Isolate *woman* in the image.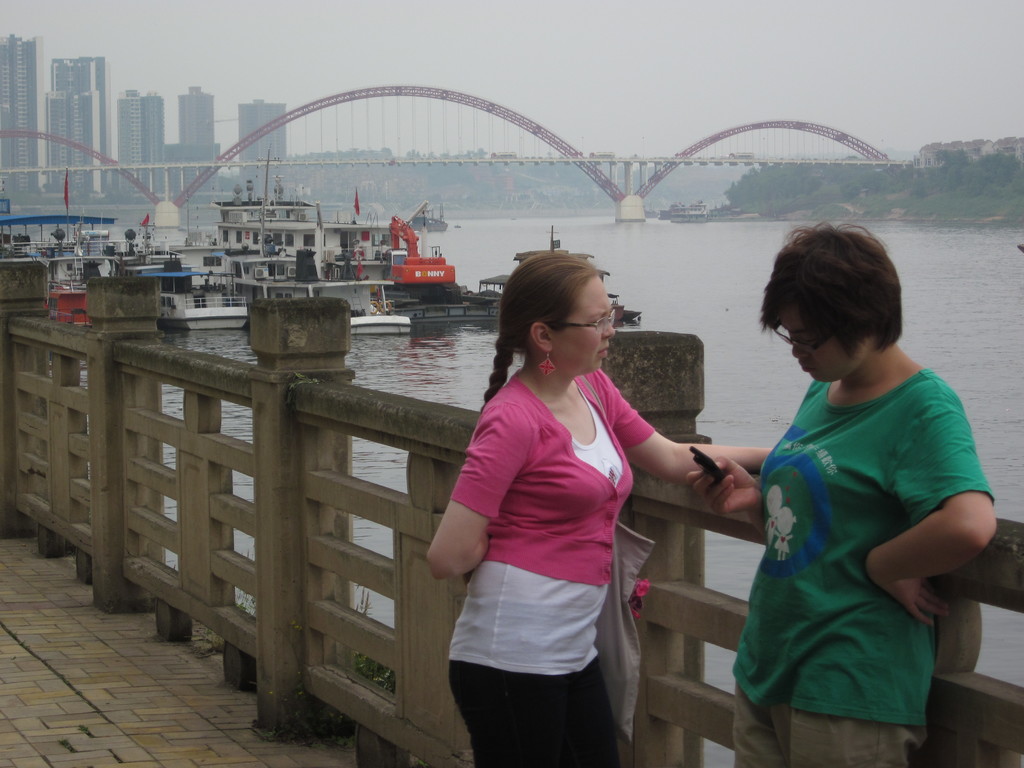
Isolated region: left=423, top=253, right=779, bottom=767.
